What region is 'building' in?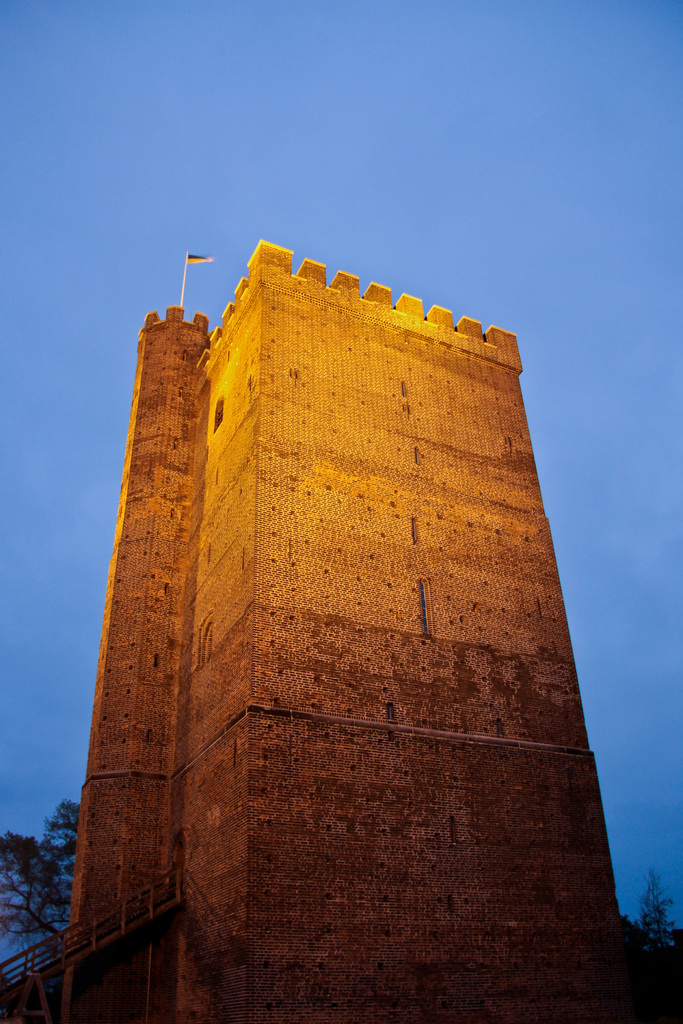
(x1=53, y1=243, x2=637, y2=1023).
